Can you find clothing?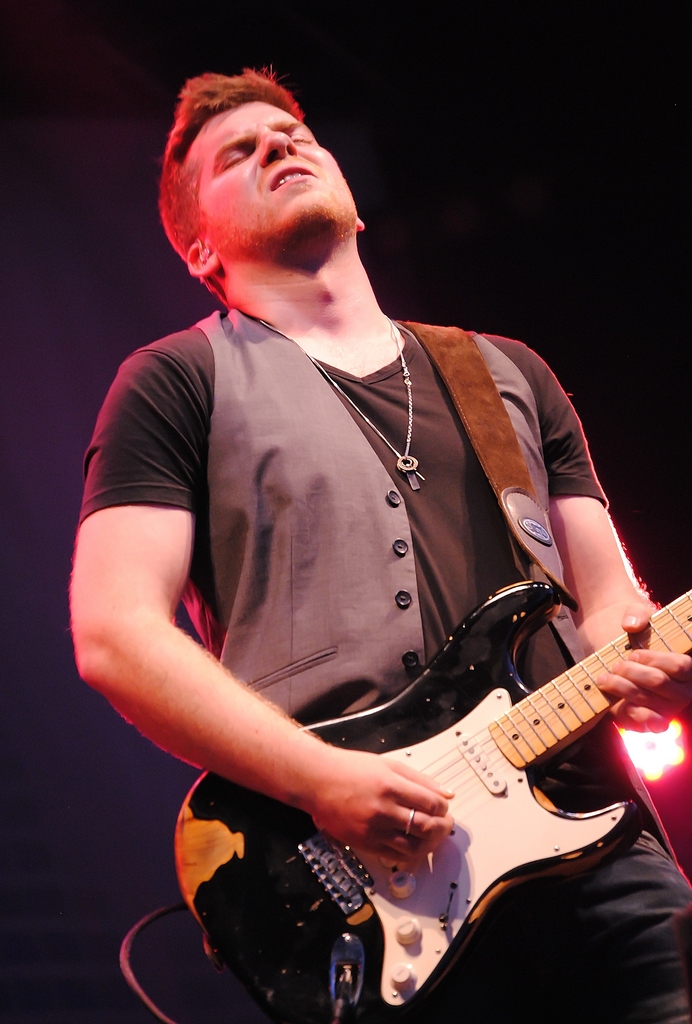
Yes, bounding box: Rect(77, 303, 691, 1023).
